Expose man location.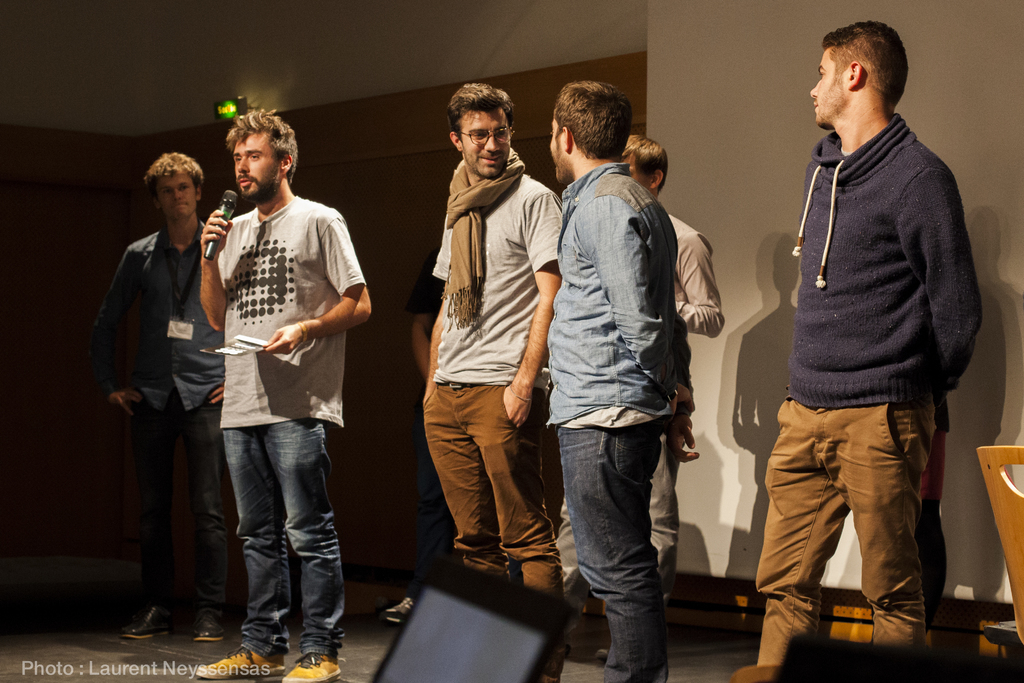
Exposed at {"left": 422, "top": 88, "right": 581, "bottom": 625}.
